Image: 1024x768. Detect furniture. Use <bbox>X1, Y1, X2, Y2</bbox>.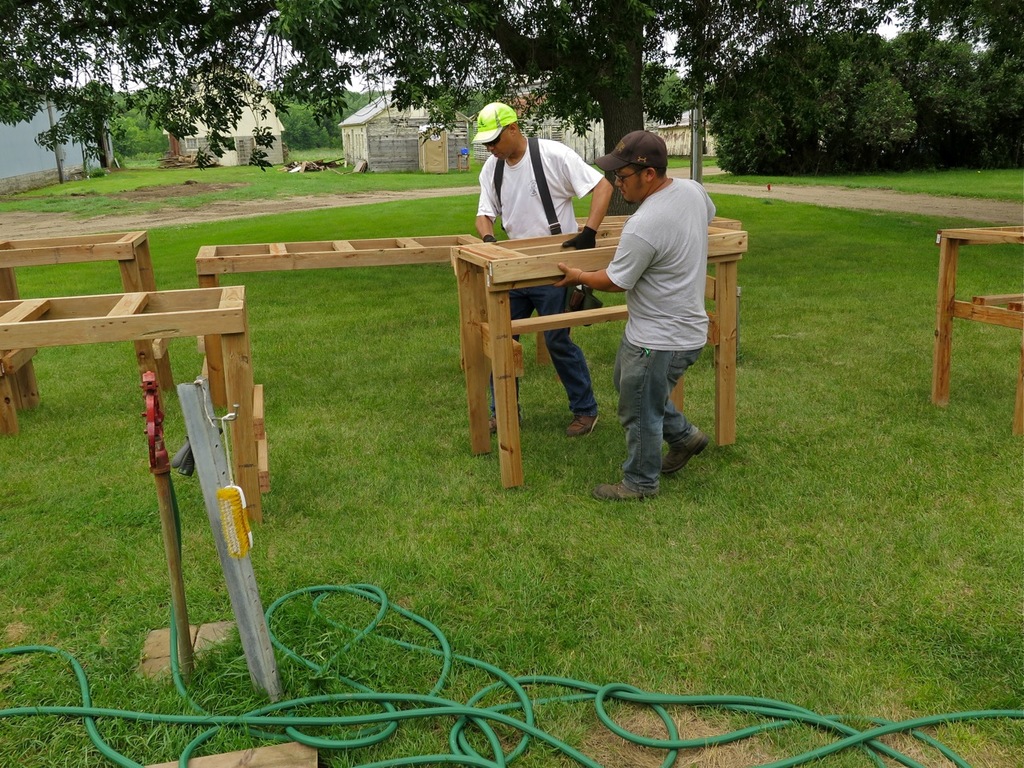
<bbox>536, 214, 738, 370</bbox>.
